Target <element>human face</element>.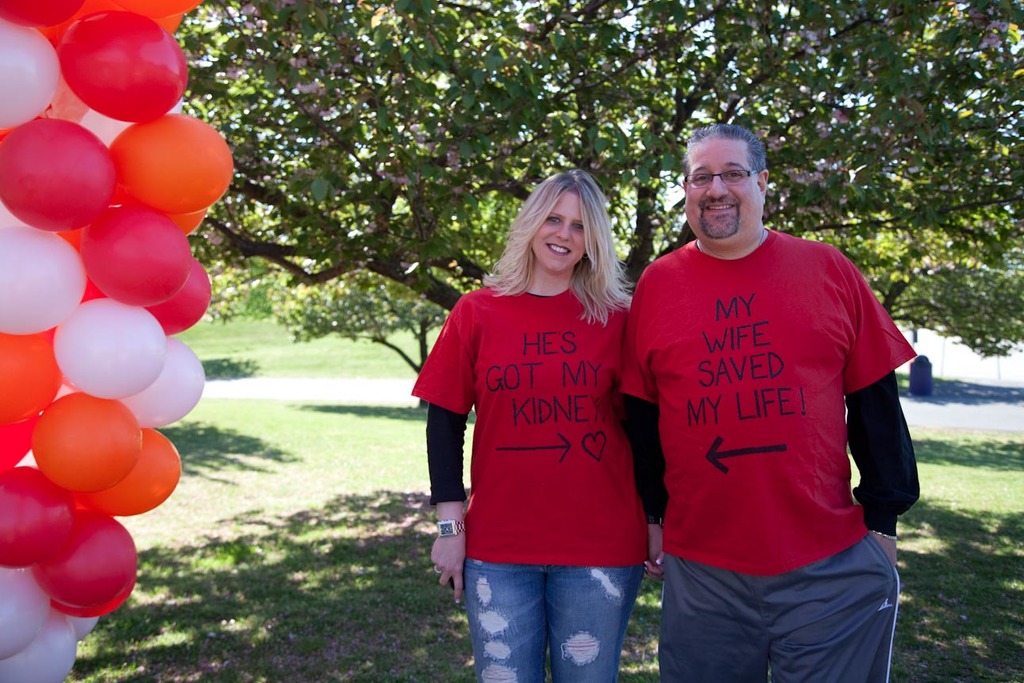
Target region: detection(683, 138, 763, 248).
